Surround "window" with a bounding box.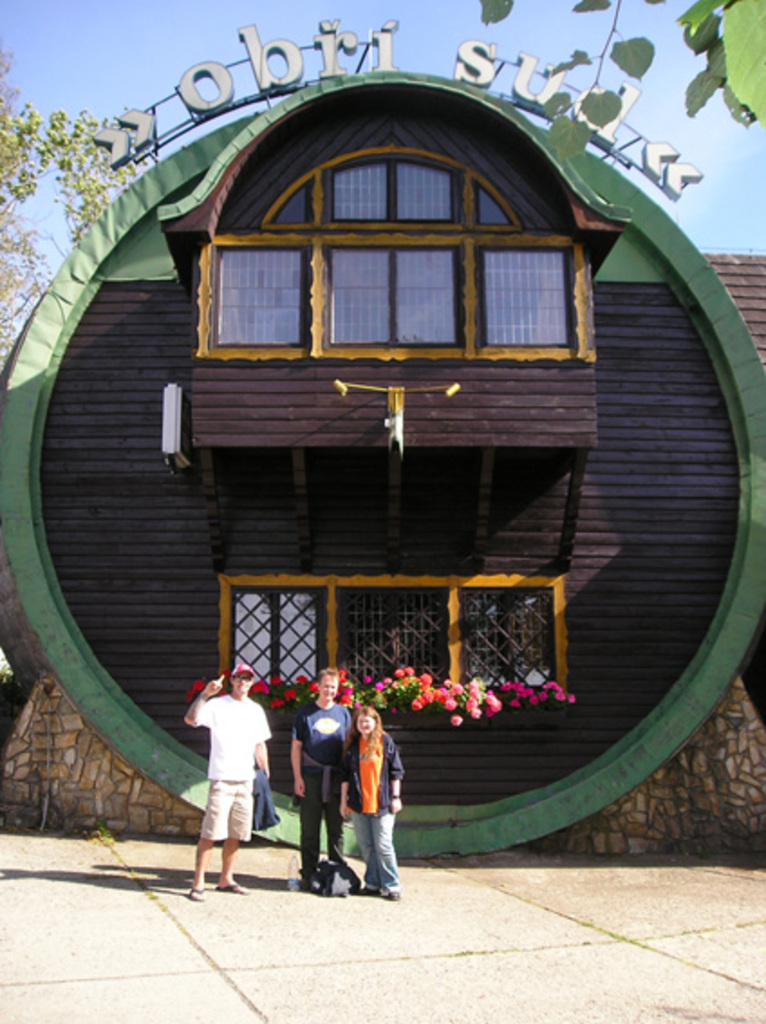
box=[479, 247, 576, 347].
